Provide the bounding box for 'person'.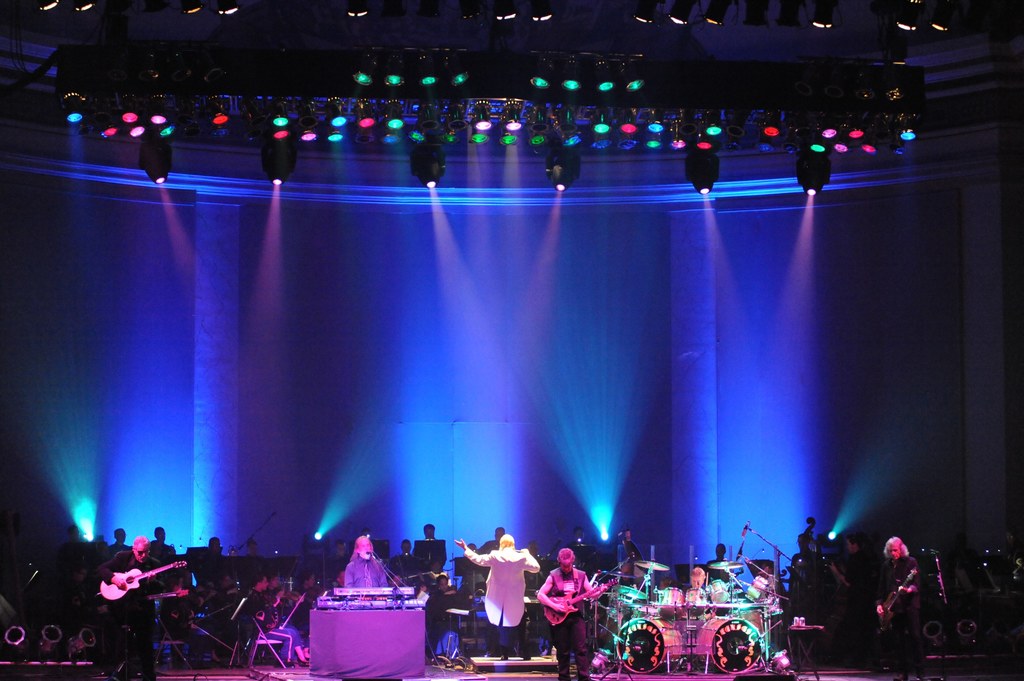
385,541,428,592.
